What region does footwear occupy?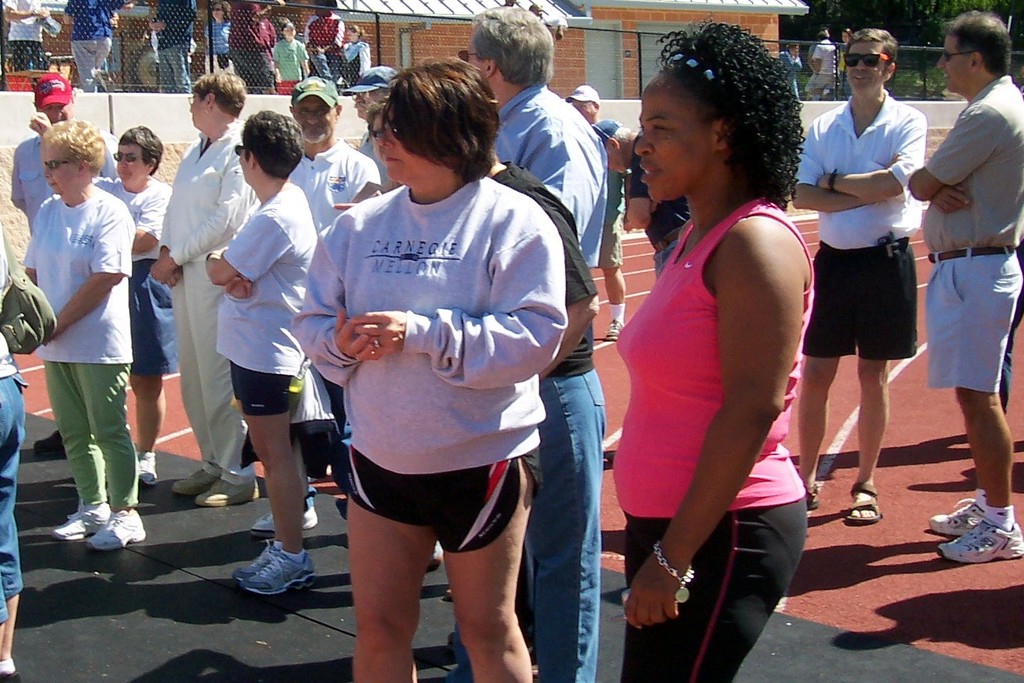
BBox(135, 450, 160, 483).
